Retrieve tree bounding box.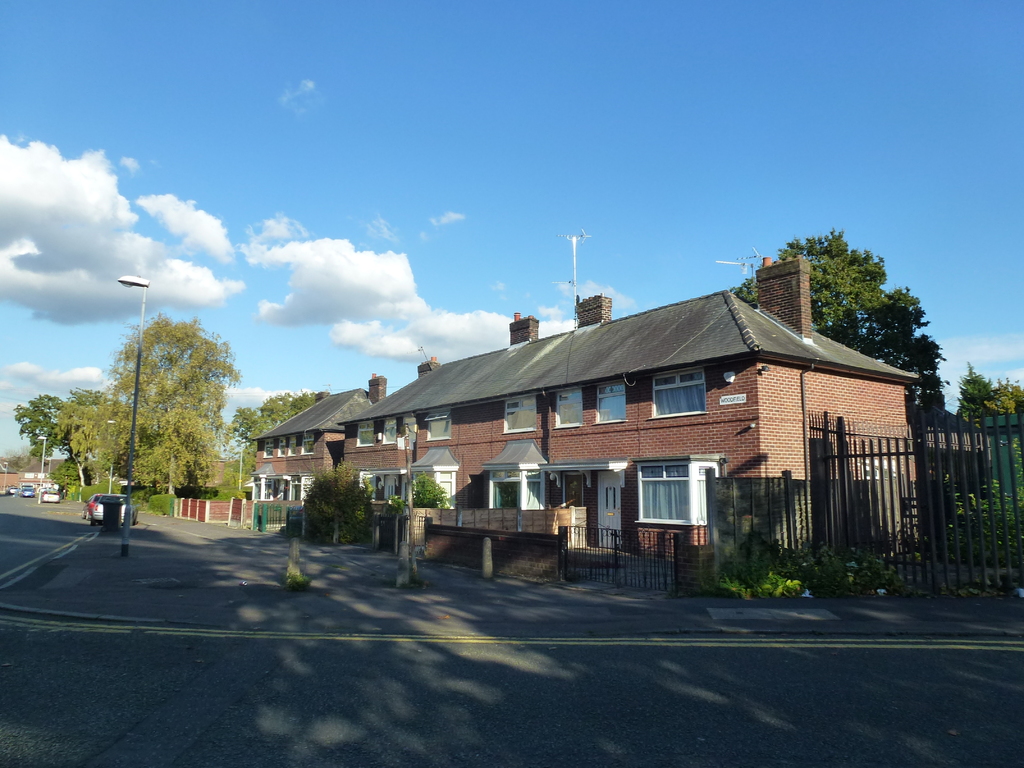
Bounding box: box(228, 389, 333, 458).
